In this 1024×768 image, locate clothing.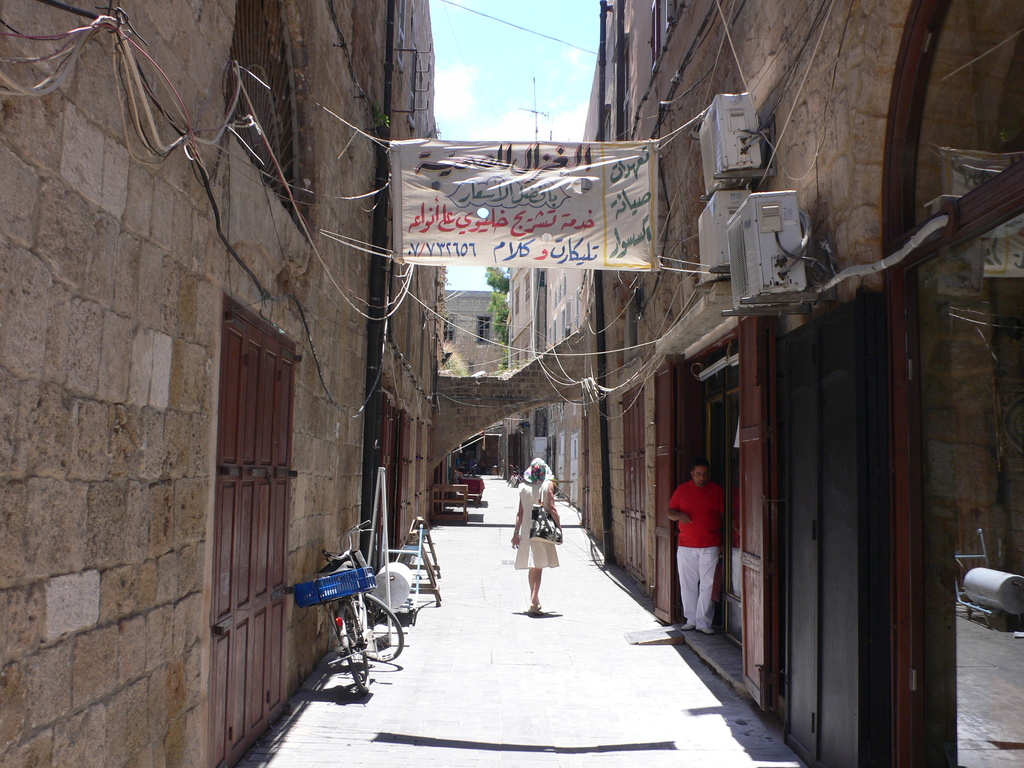
Bounding box: bbox=[507, 478, 555, 572].
